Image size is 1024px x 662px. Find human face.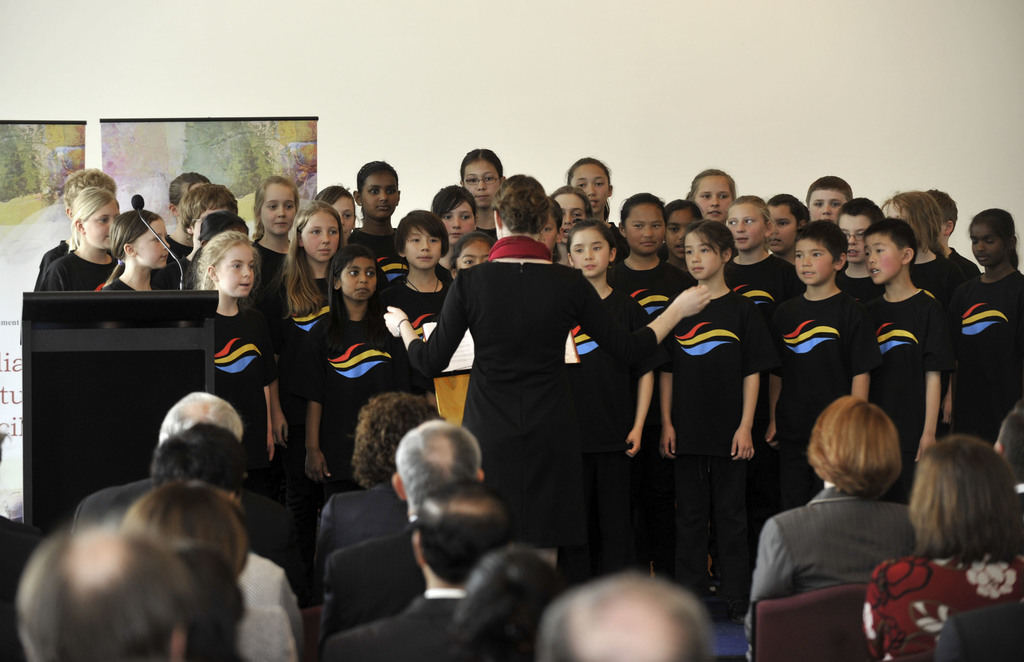
[x1=691, y1=177, x2=735, y2=223].
